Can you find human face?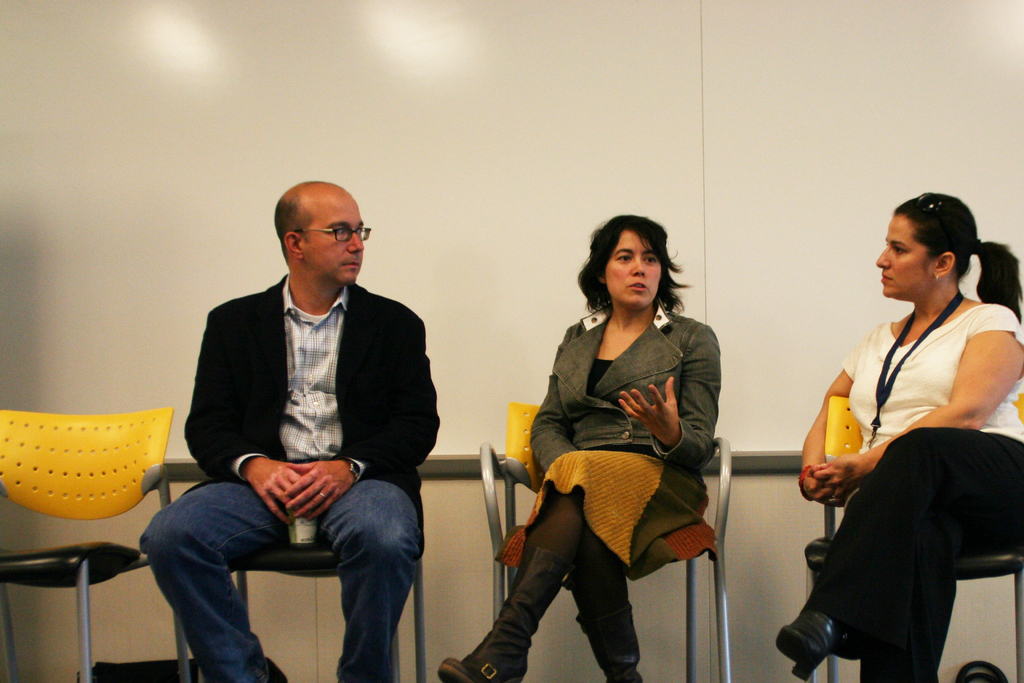
Yes, bounding box: detection(300, 194, 362, 283).
